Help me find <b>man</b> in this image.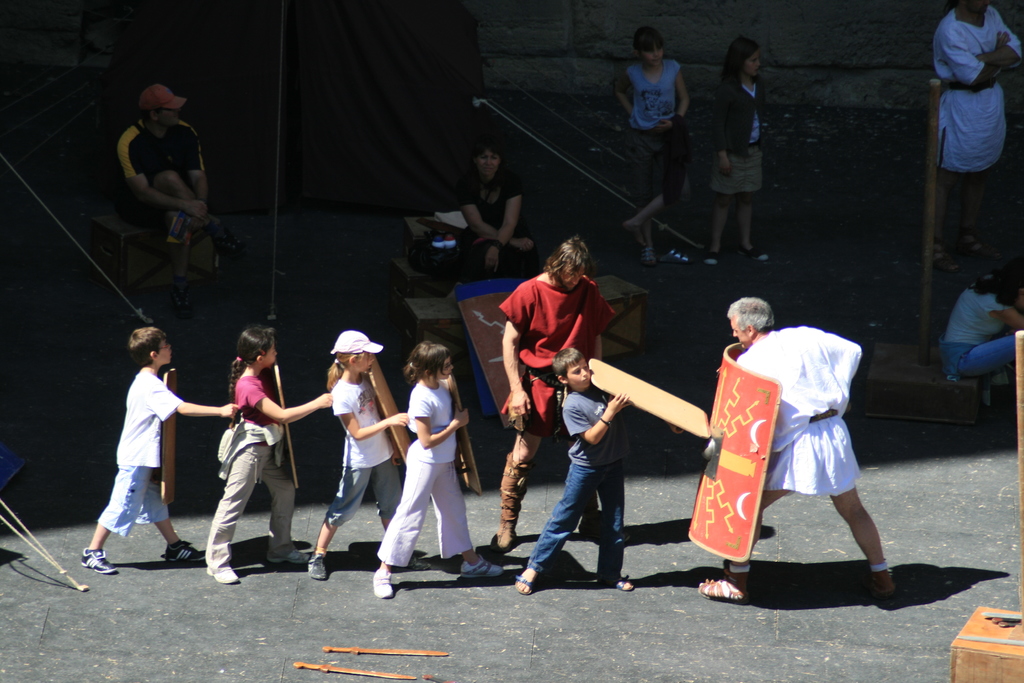
Found it: pyautogui.locateOnScreen(488, 236, 615, 556).
